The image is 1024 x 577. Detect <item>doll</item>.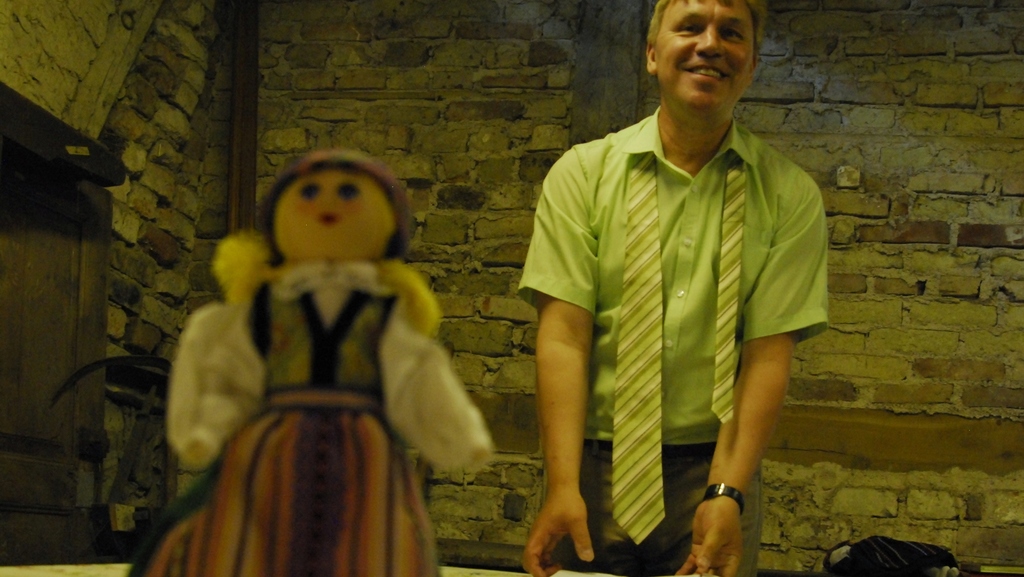
Detection: <bbox>156, 155, 479, 576</bbox>.
